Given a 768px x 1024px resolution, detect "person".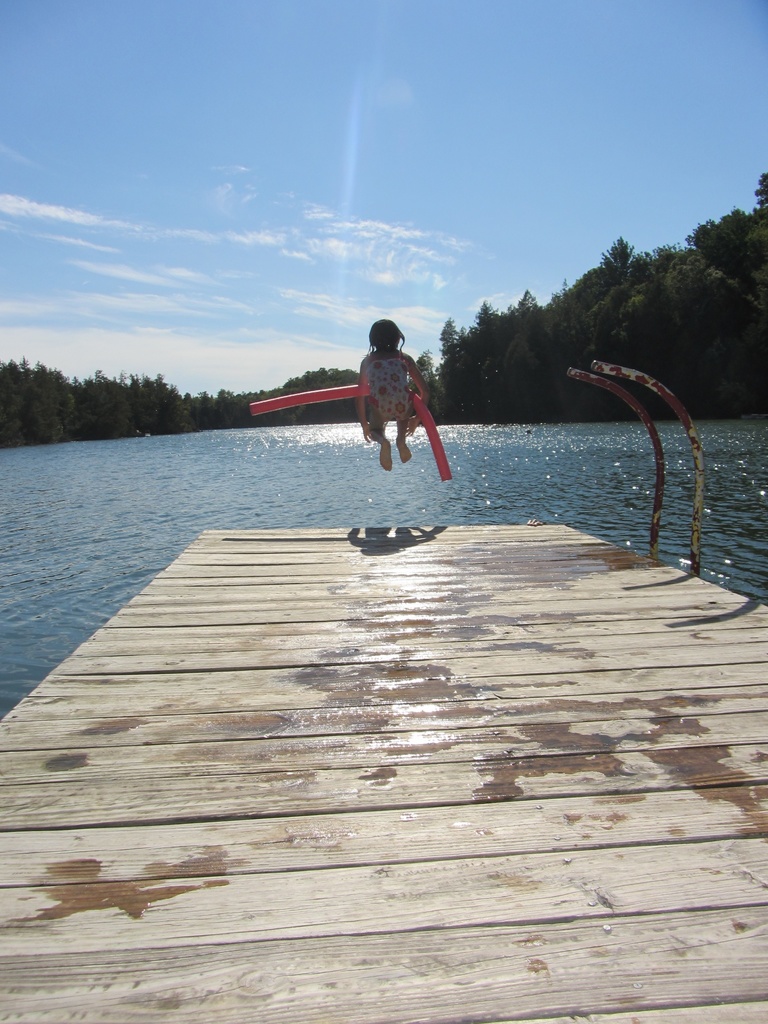
[left=346, top=325, right=445, bottom=471].
